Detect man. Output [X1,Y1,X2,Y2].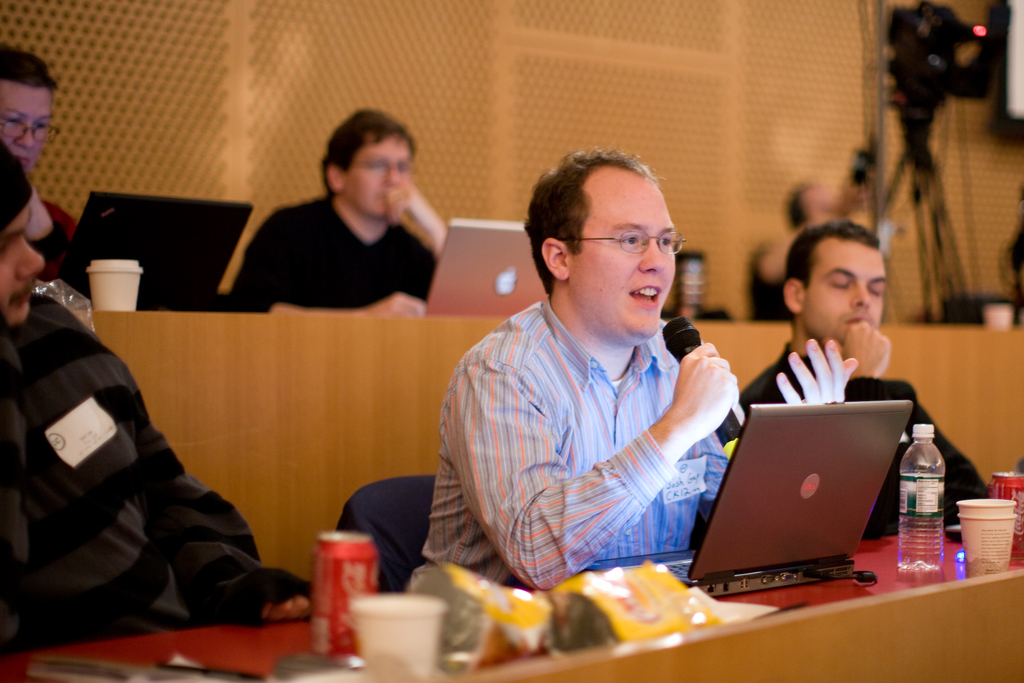
[0,38,79,283].
